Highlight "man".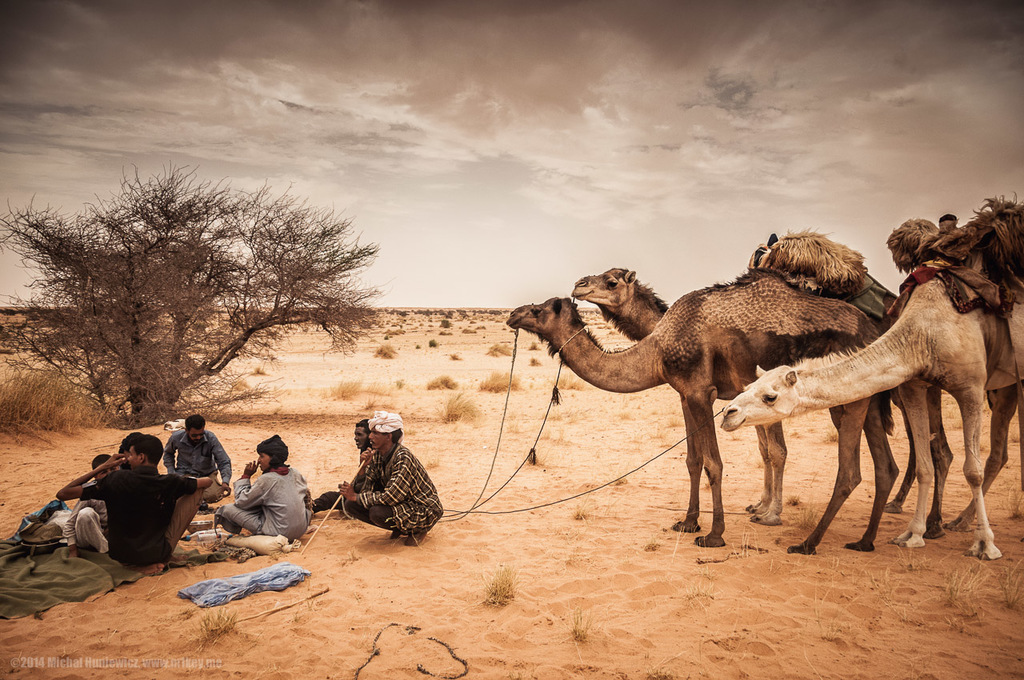
Highlighted region: bbox=(153, 416, 232, 506).
